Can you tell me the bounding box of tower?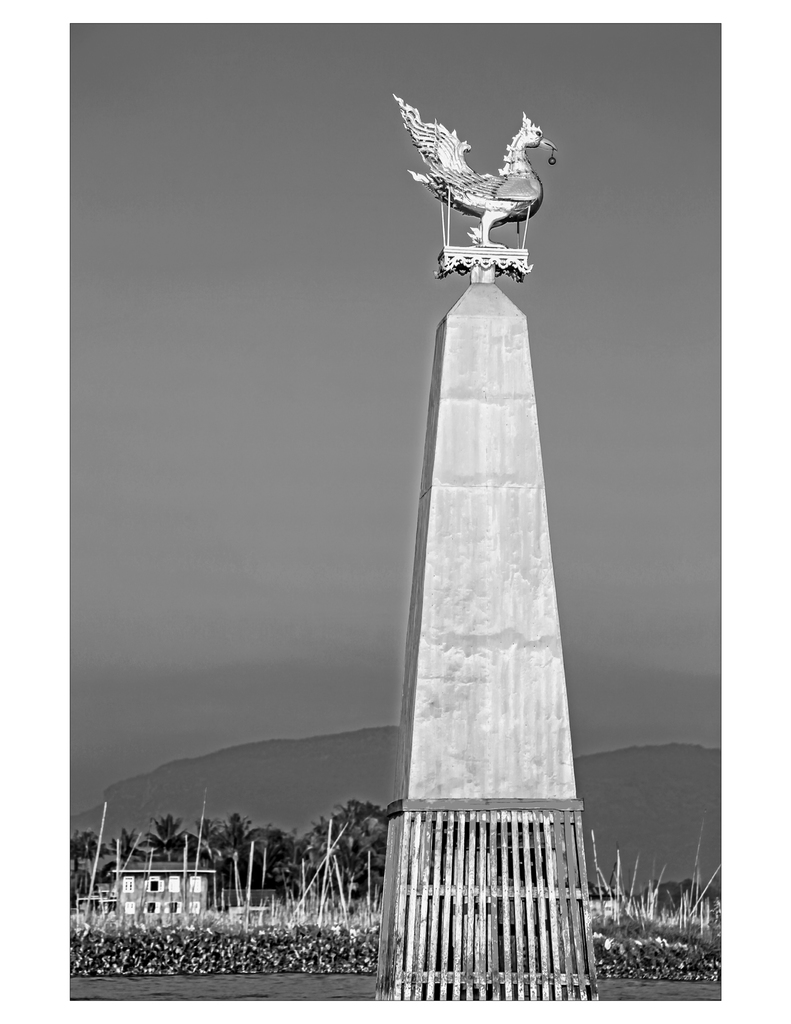
370:67:596:993.
